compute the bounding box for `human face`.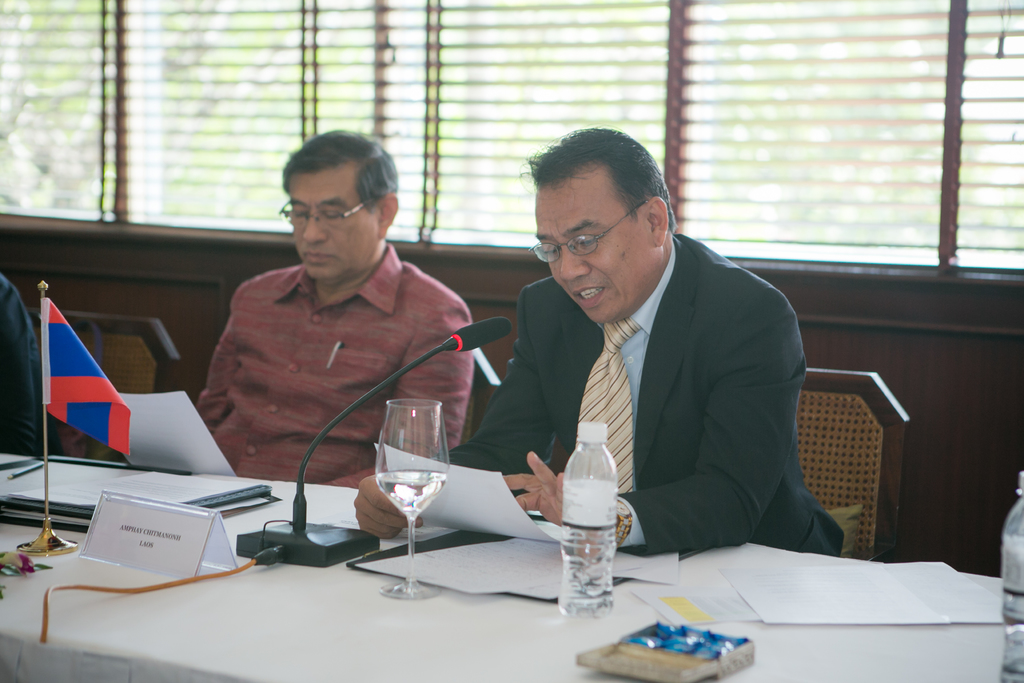
pyautogui.locateOnScreen(535, 179, 660, 324).
